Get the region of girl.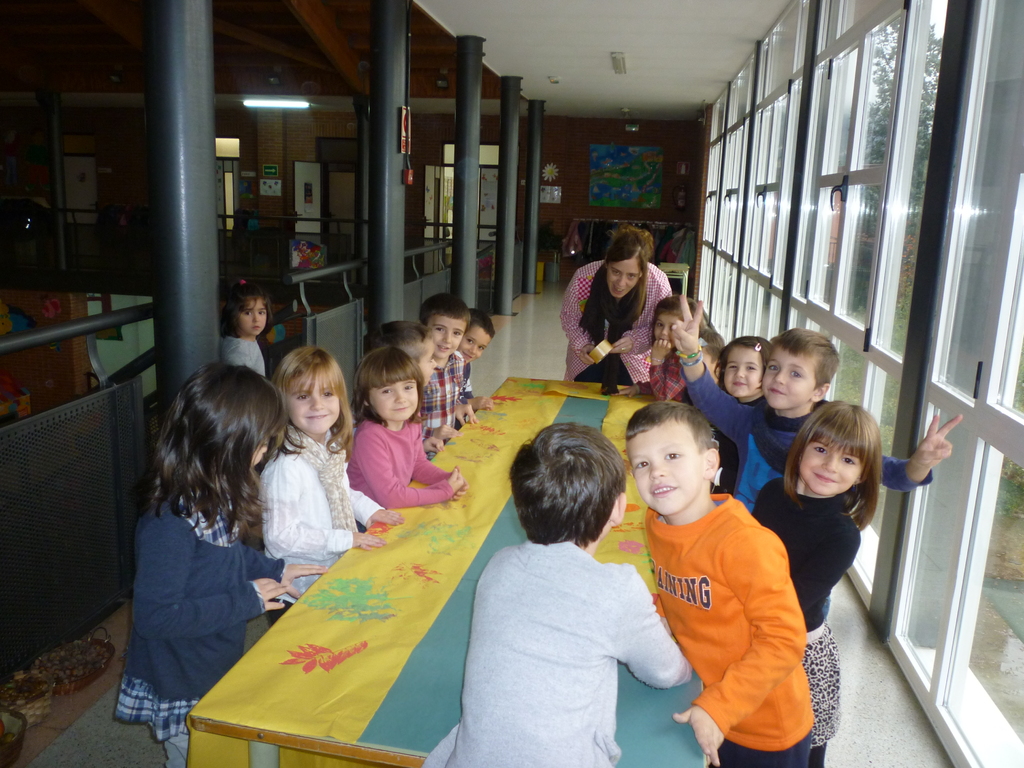
Rect(260, 346, 401, 597).
